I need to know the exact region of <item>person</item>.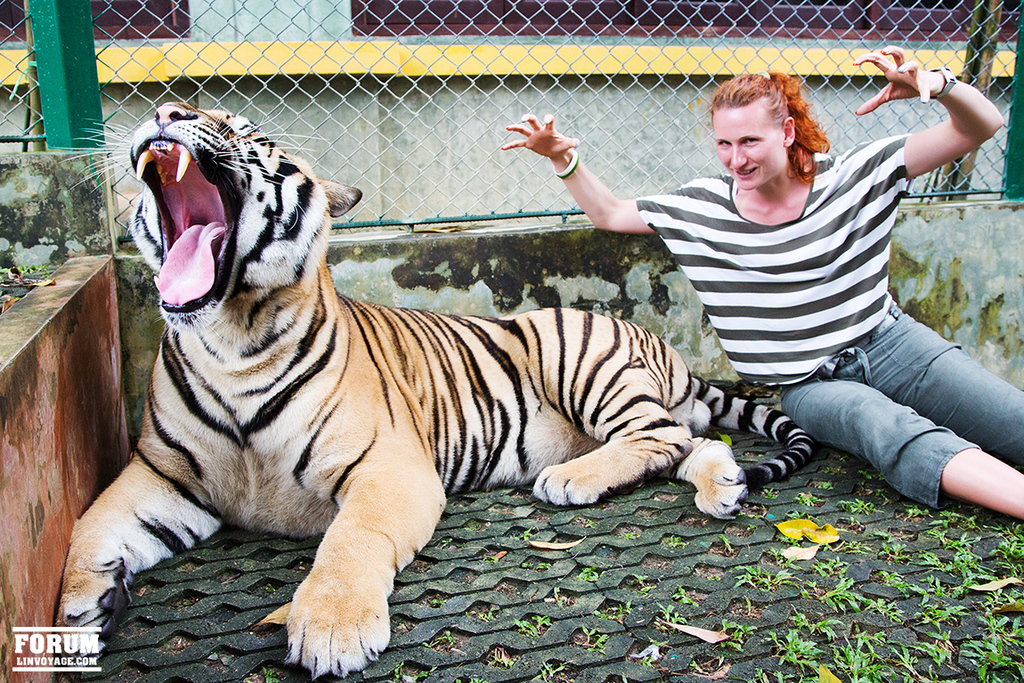
Region: <box>486,45,1023,529</box>.
